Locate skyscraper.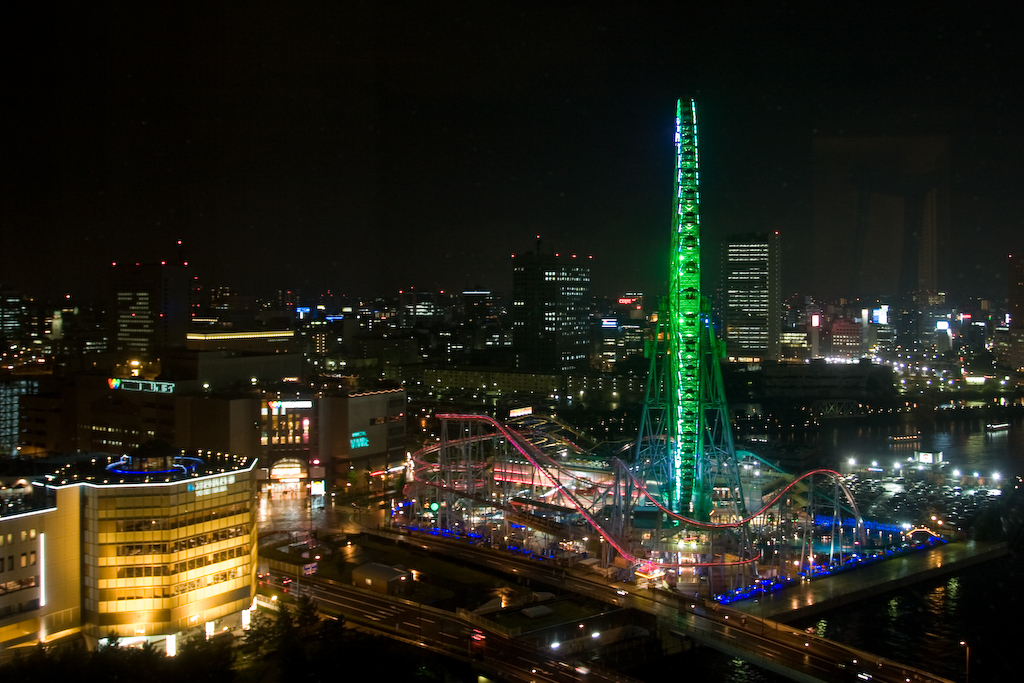
Bounding box: [left=594, top=77, right=775, bottom=547].
